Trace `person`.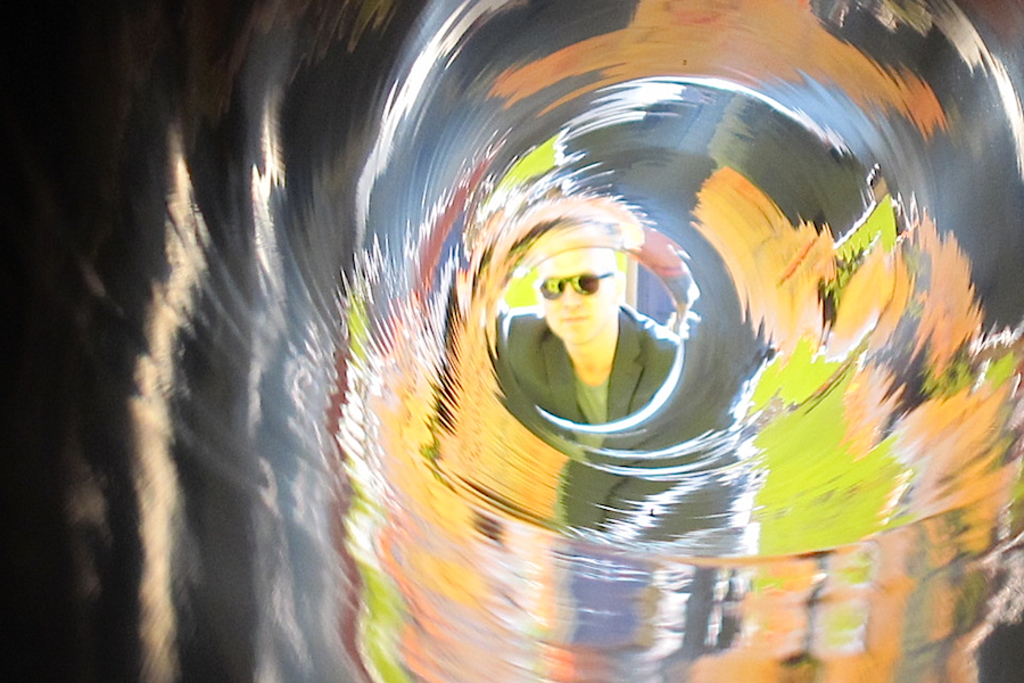
Traced to detection(487, 246, 684, 427).
